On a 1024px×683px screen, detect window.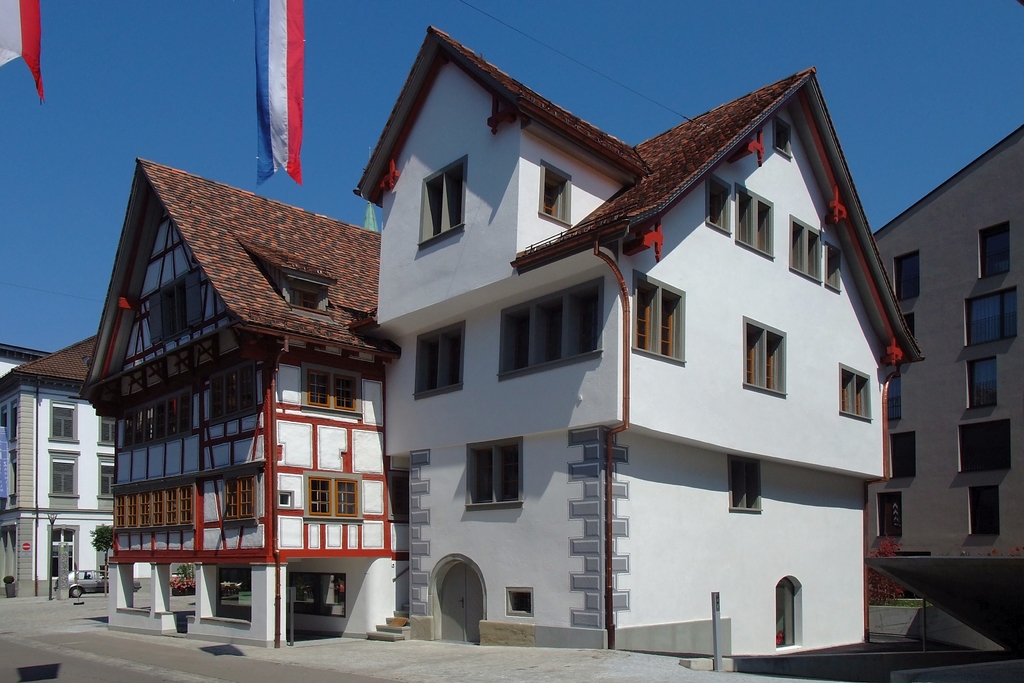
826/238/845/296.
